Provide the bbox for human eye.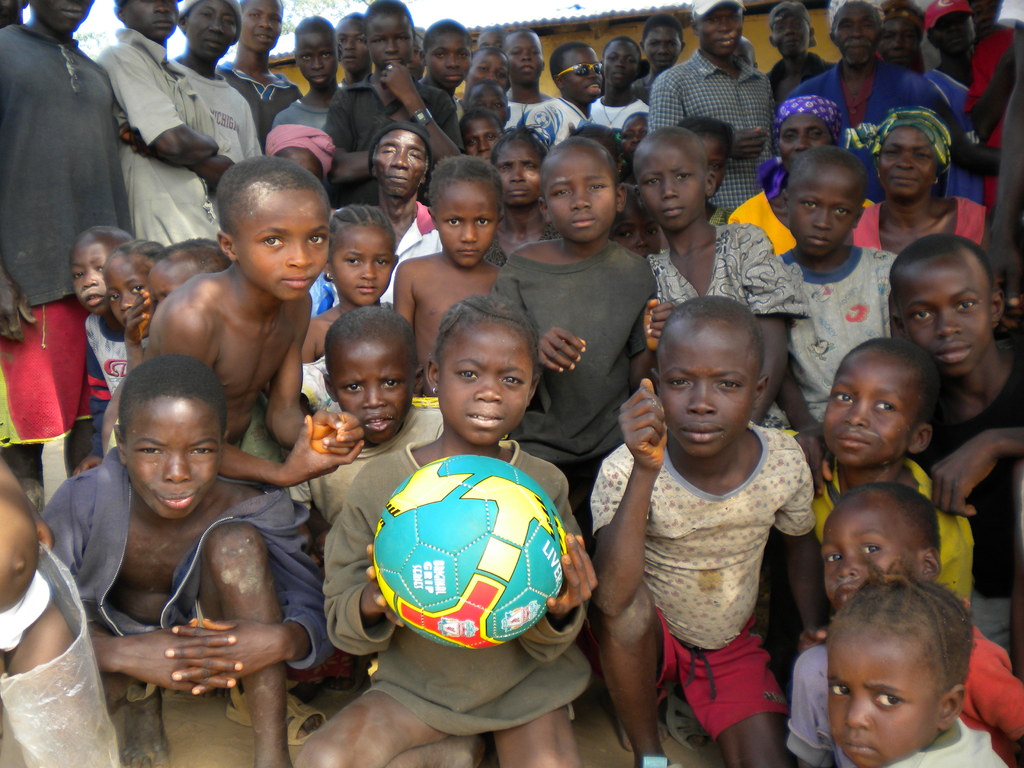
select_region(371, 35, 387, 46).
